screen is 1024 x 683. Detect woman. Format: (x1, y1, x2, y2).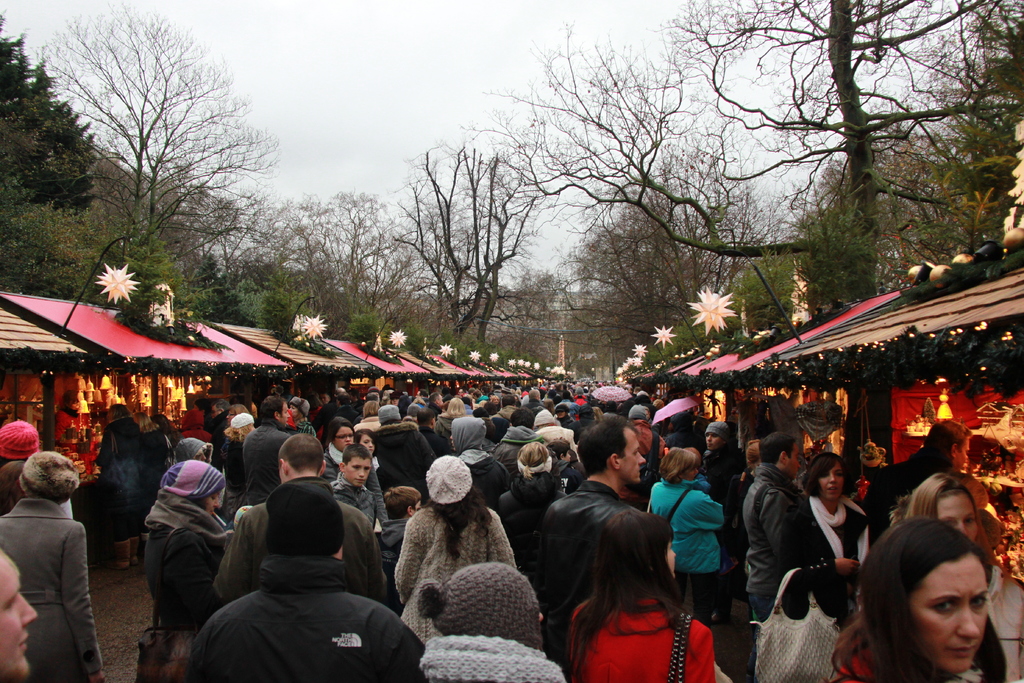
(387, 450, 513, 641).
